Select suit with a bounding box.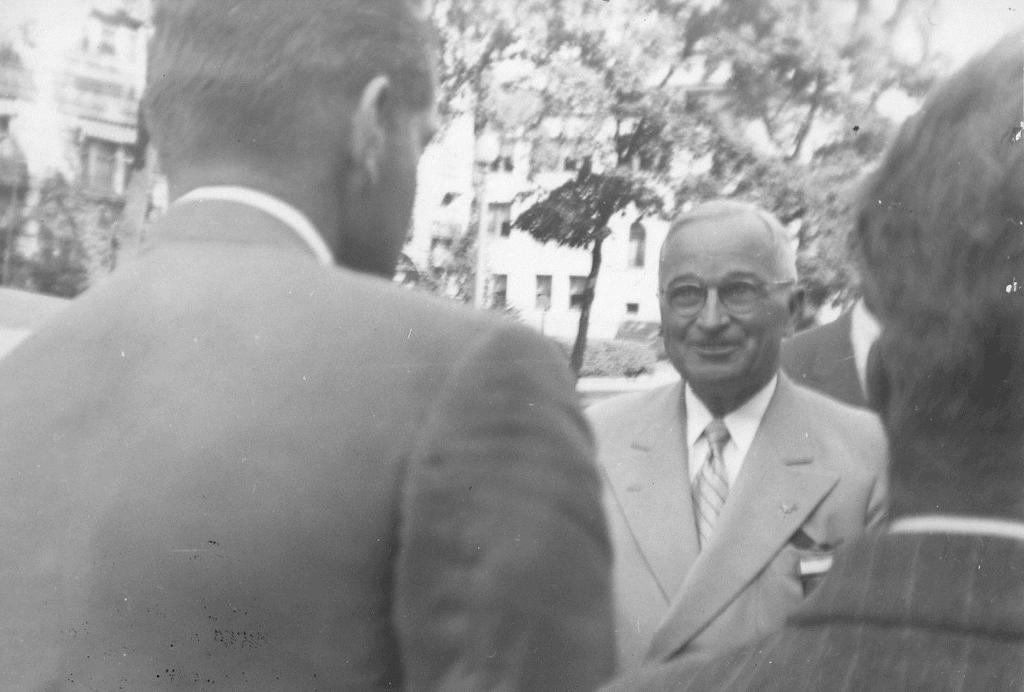
select_region(0, 185, 612, 691).
